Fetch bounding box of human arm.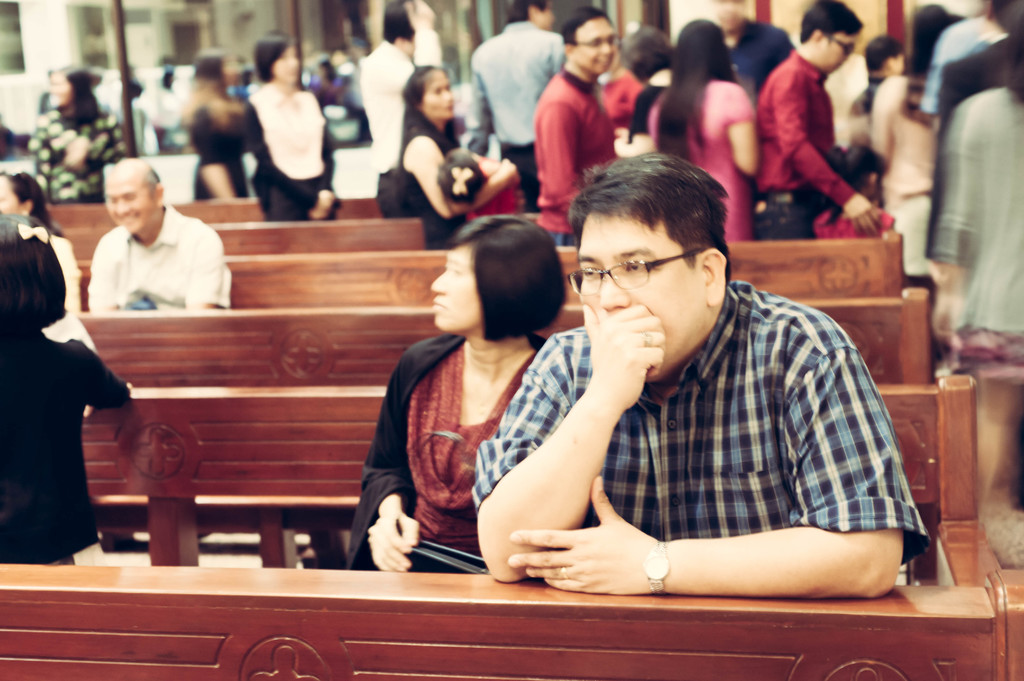
Bbox: x1=728 y1=79 x2=761 y2=175.
